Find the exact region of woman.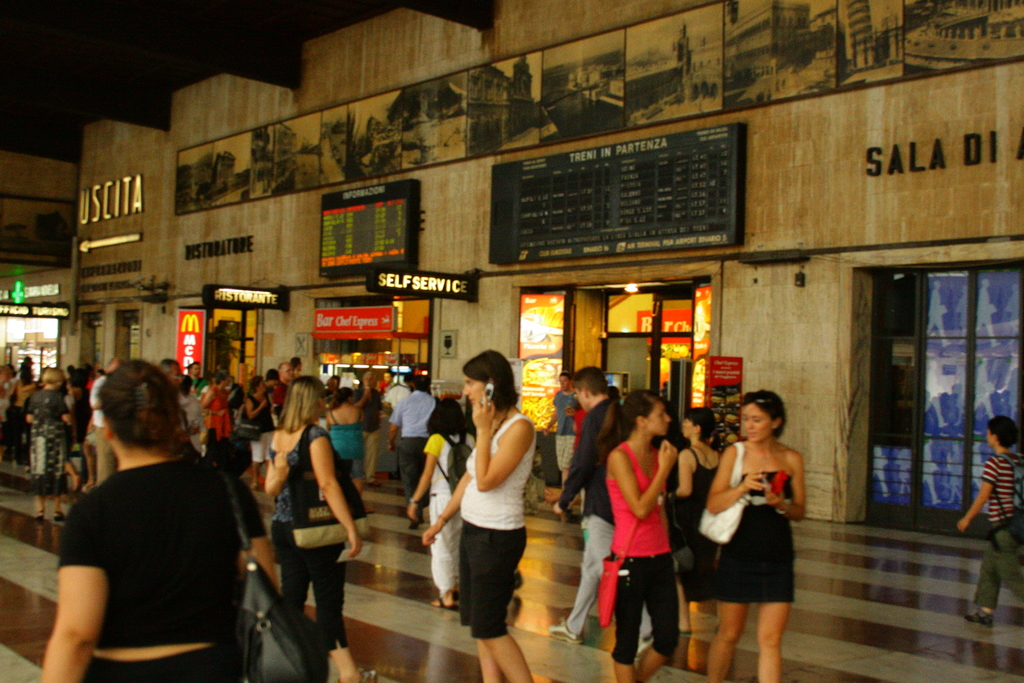
Exact region: {"left": 602, "top": 384, "right": 682, "bottom": 682}.
